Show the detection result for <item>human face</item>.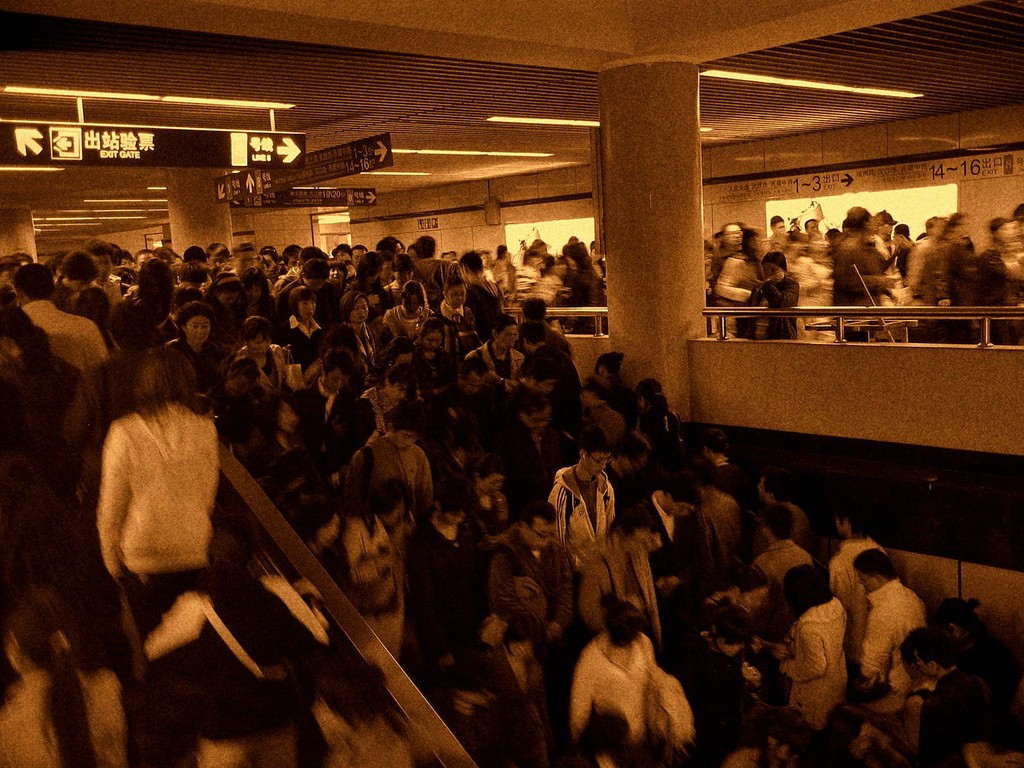
<box>496,324,518,349</box>.
